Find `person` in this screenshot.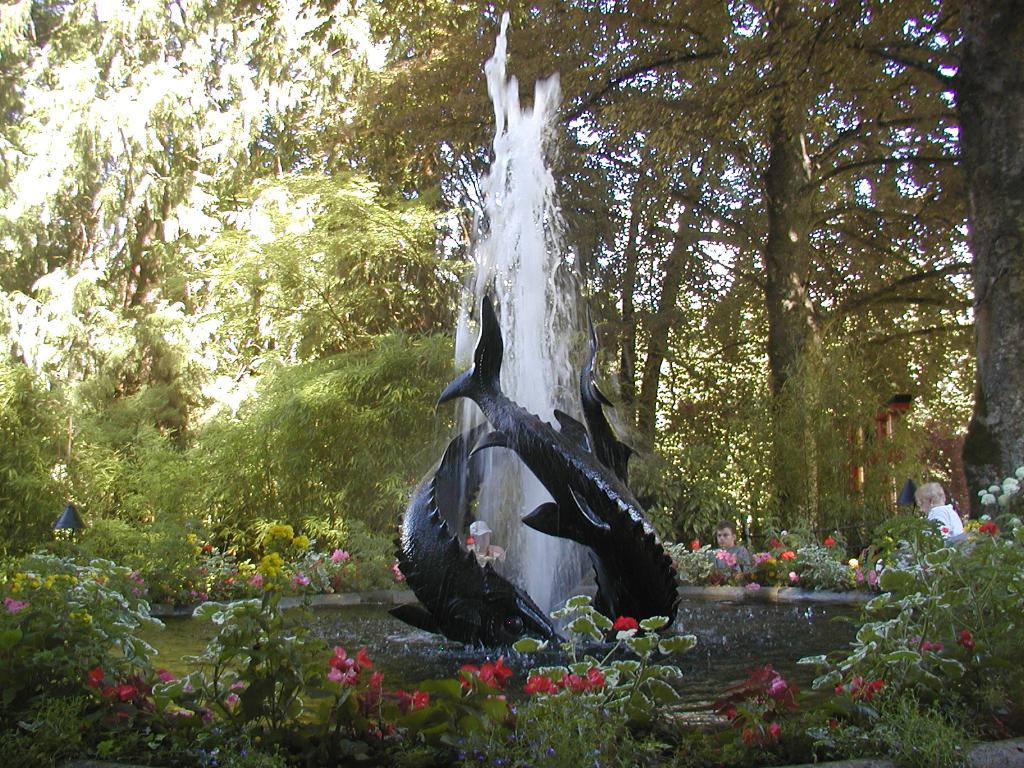
The bounding box for `person` is locate(463, 523, 508, 564).
